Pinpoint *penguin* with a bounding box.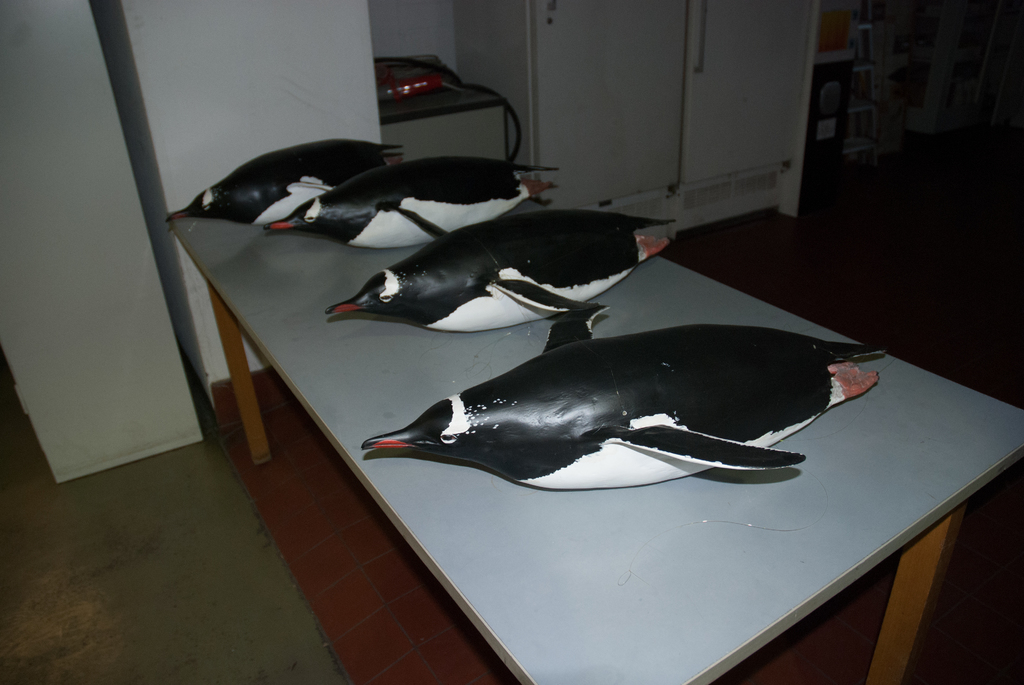
[360, 303, 885, 490].
